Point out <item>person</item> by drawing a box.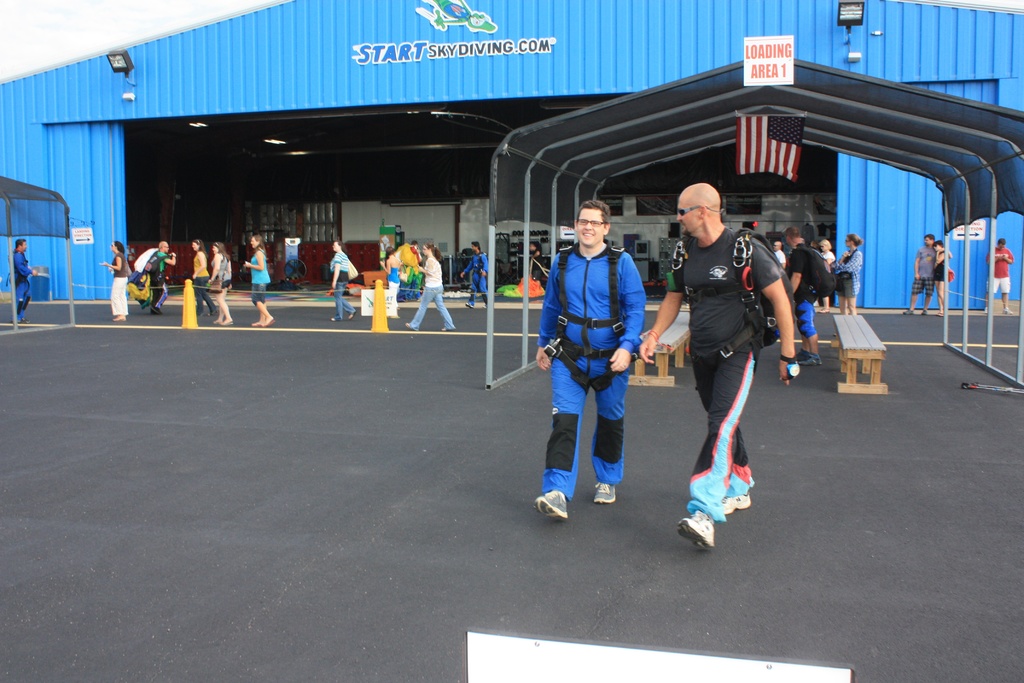
bbox=(939, 240, 955, 313).
